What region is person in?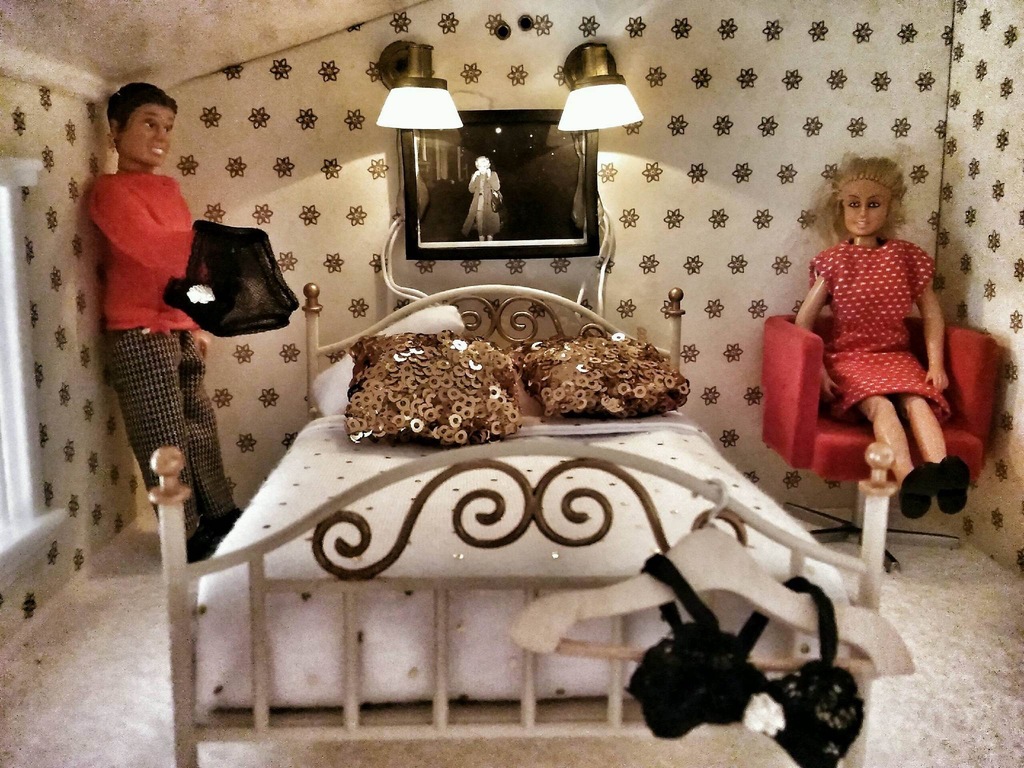
crop(795, 150, 959, 518).
